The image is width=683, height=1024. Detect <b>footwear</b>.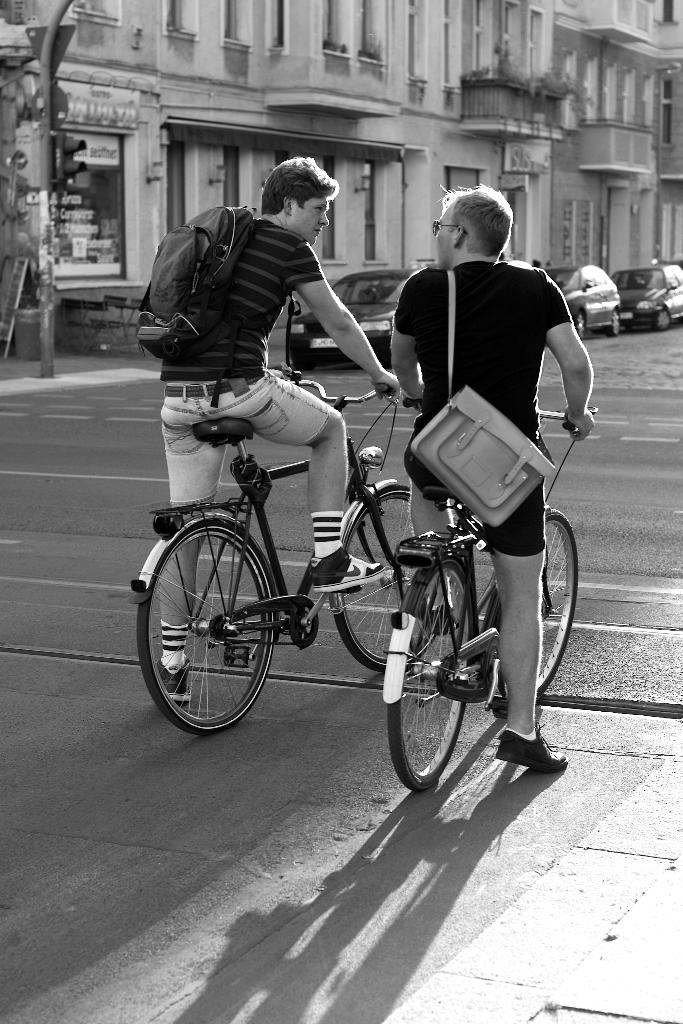
Detection: 157,657,190,707.
